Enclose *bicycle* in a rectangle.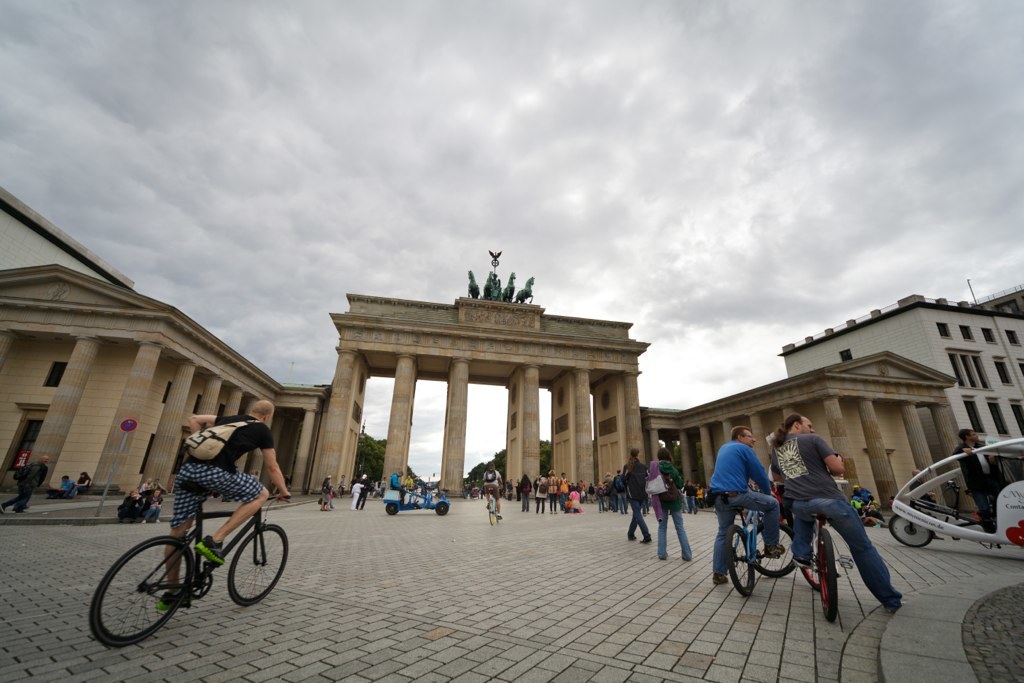
bbox=[483, 488, 499, 528].
